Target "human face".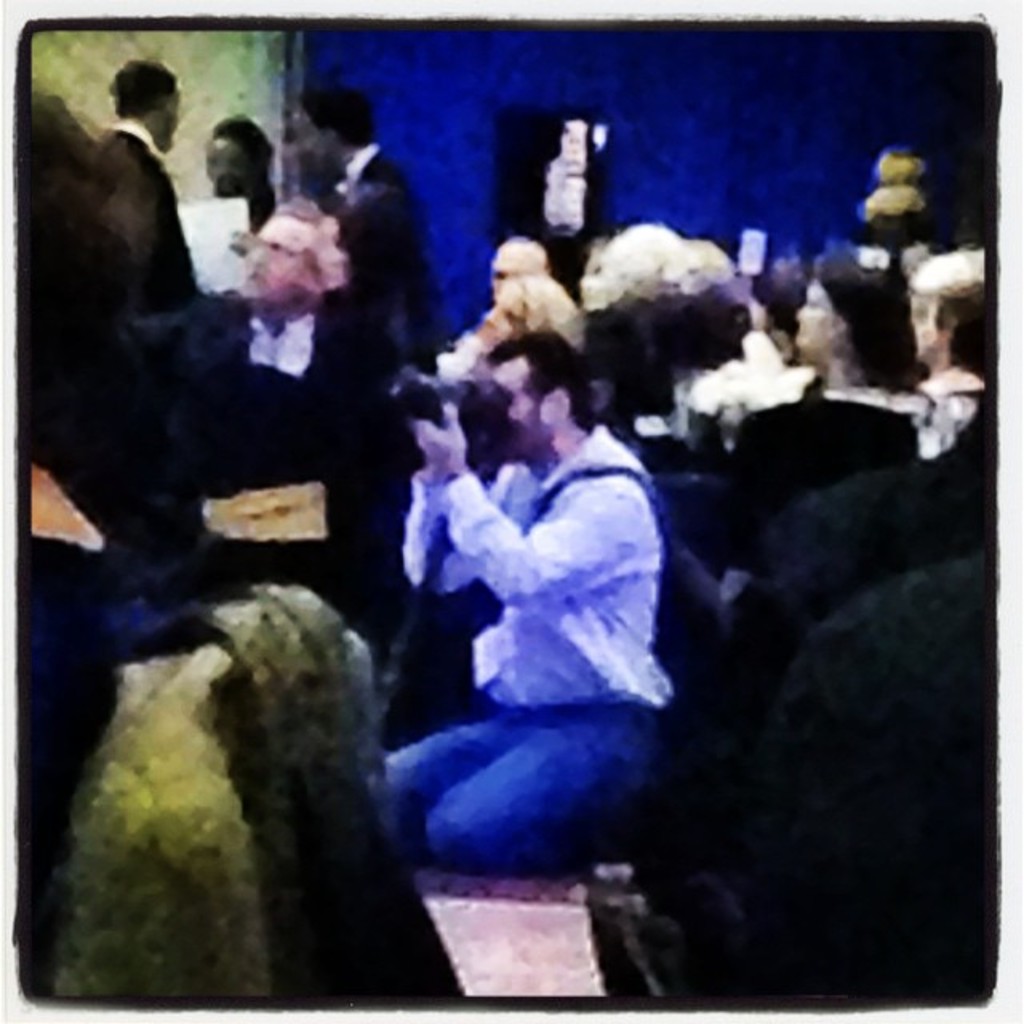
Target region: <box>237,210,326,317</box>.
